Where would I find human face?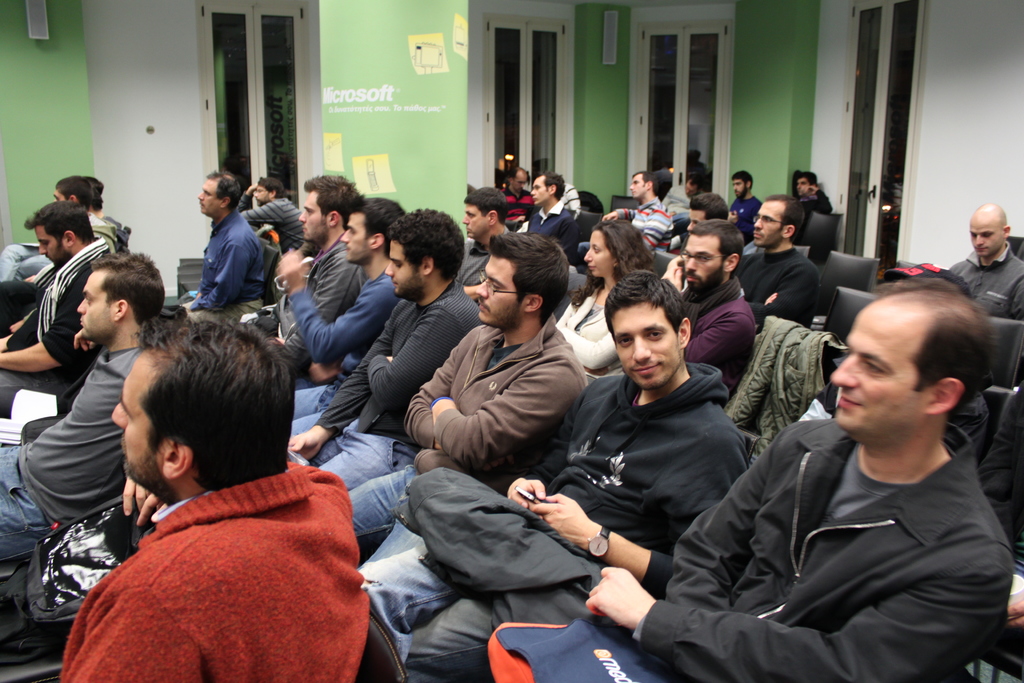
At (left=629, top=177, right=638, bottom=192).
